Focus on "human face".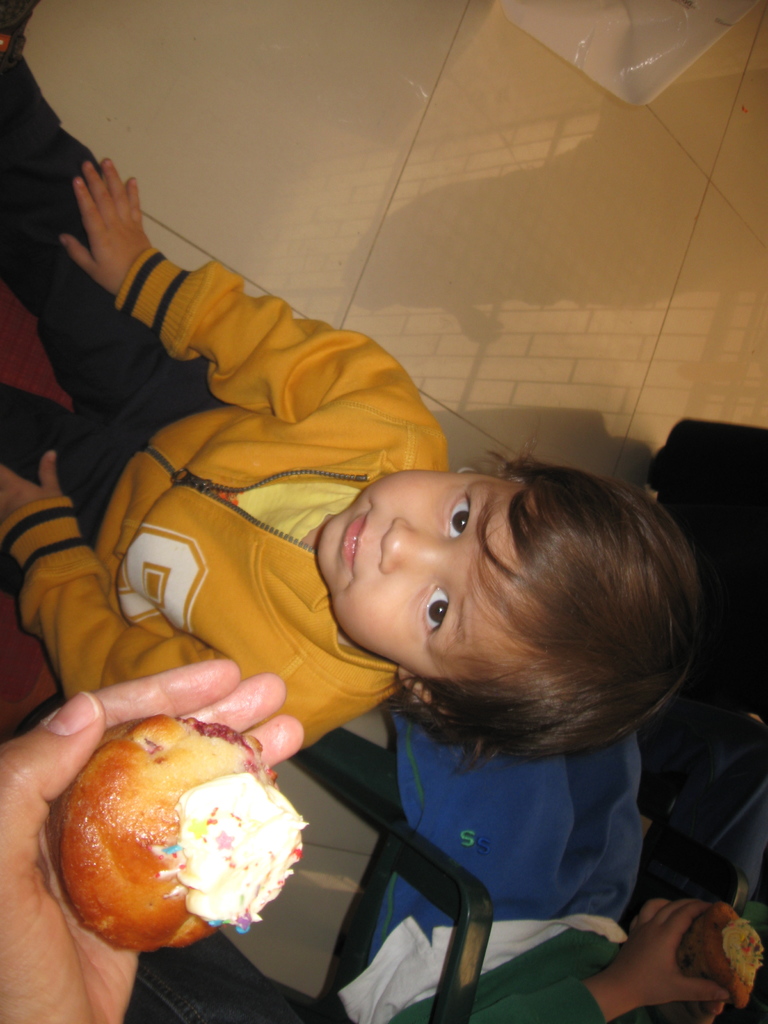
Focused at locate(317, 465, 518, 675).
